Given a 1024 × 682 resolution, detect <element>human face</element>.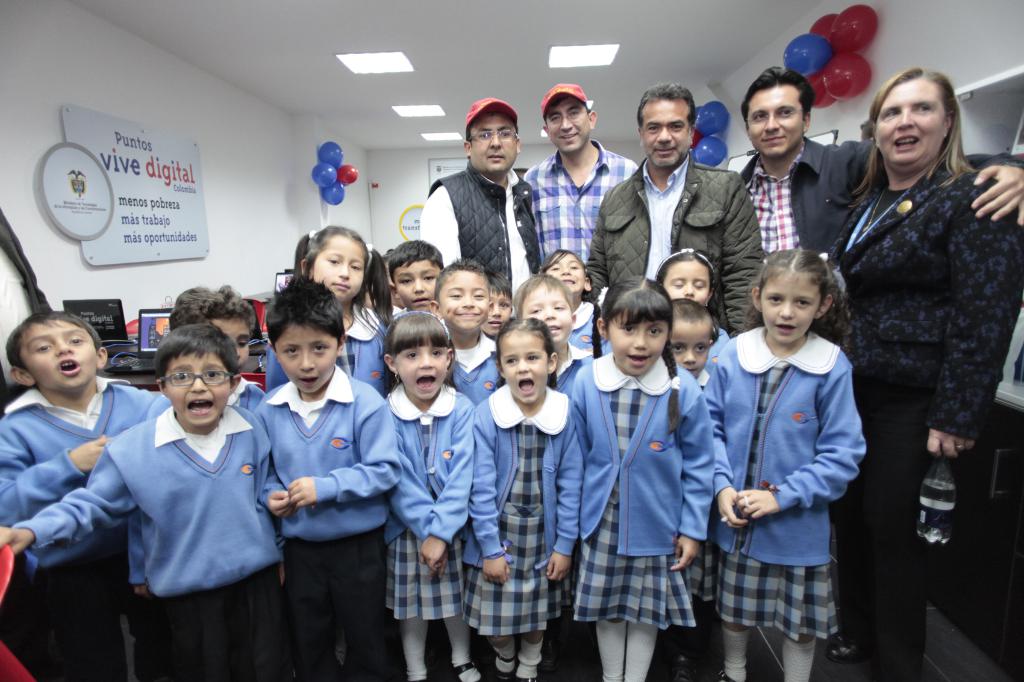
{"x1": 404, "y1": 263, "x2": 436, "y2": 306}.
